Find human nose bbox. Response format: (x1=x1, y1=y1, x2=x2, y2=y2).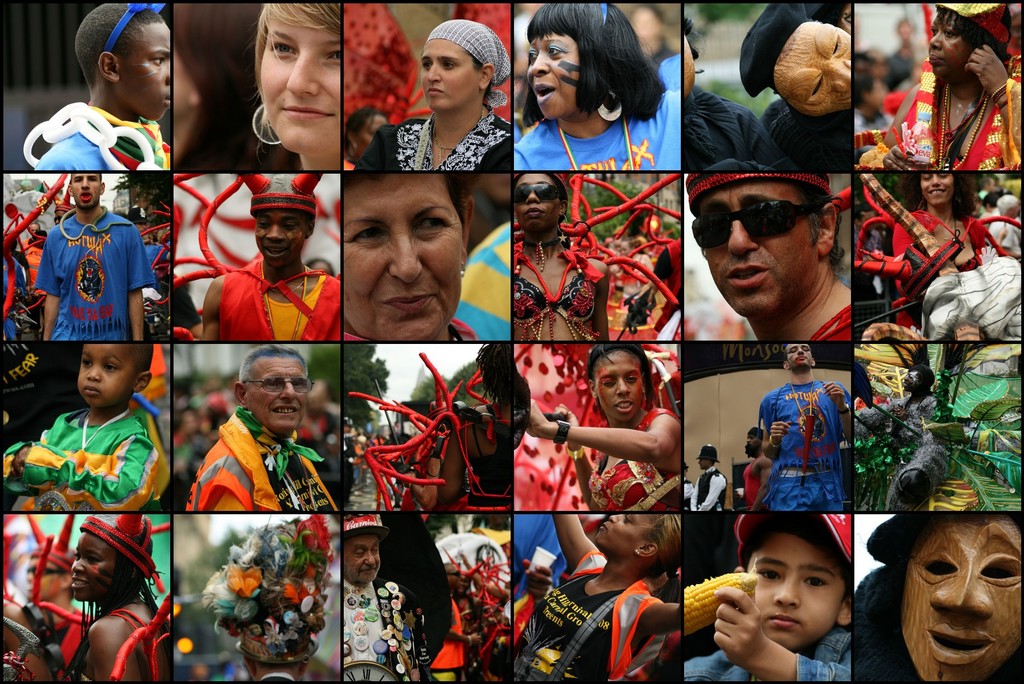
(x1=365, y1=548, x2=377, y2=567).
